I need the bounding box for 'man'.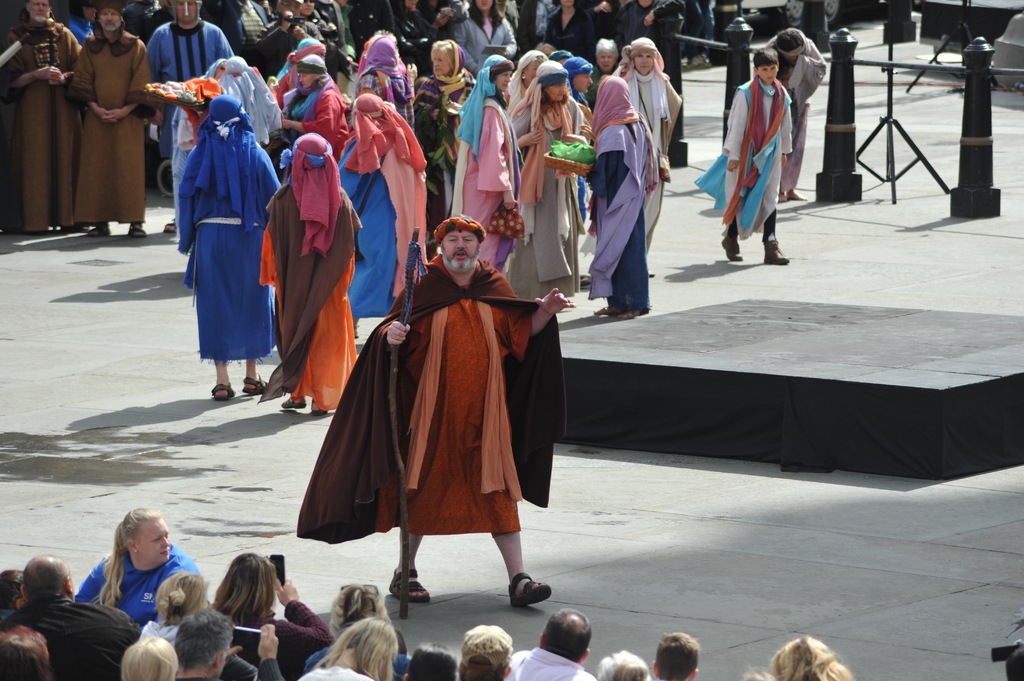
Here it is: region(649, 631, 705, 680).
